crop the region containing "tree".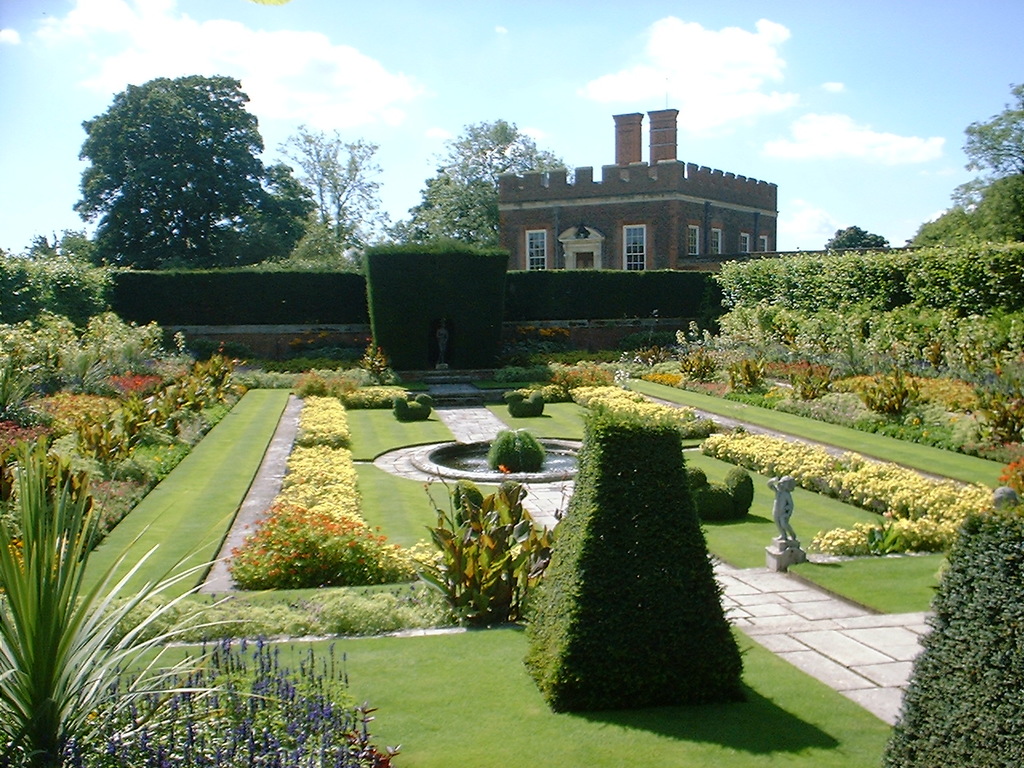
Crop region: (390, 118, 584, 250).
